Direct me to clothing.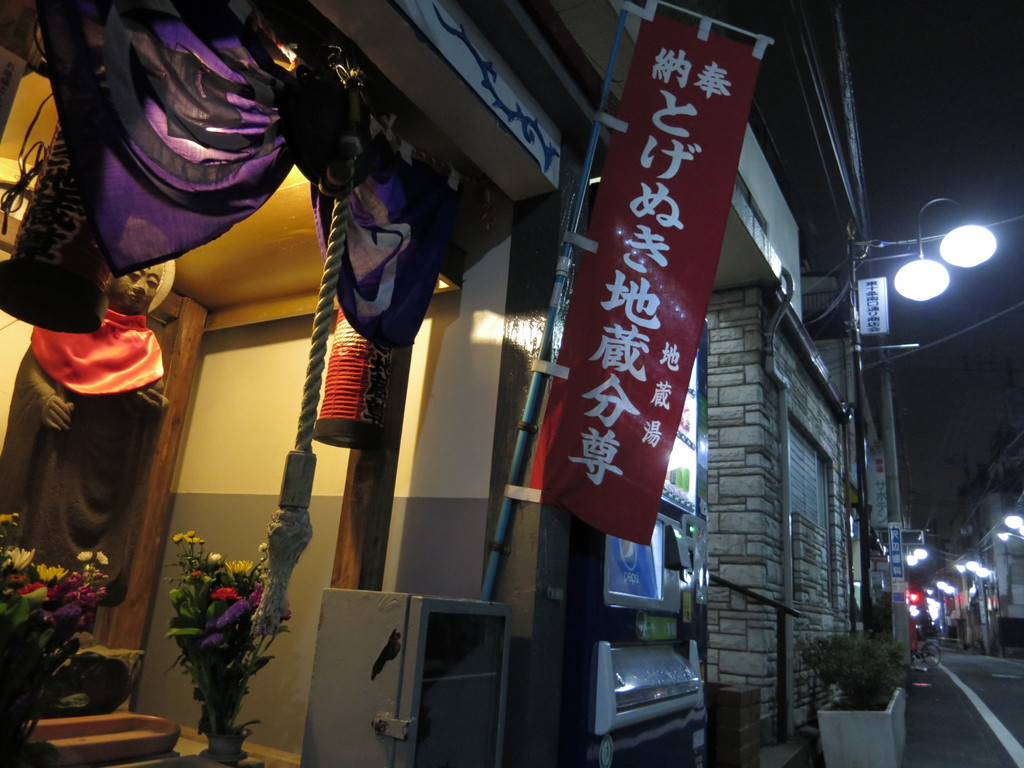
Direction: [25, 299, 196, 577].
